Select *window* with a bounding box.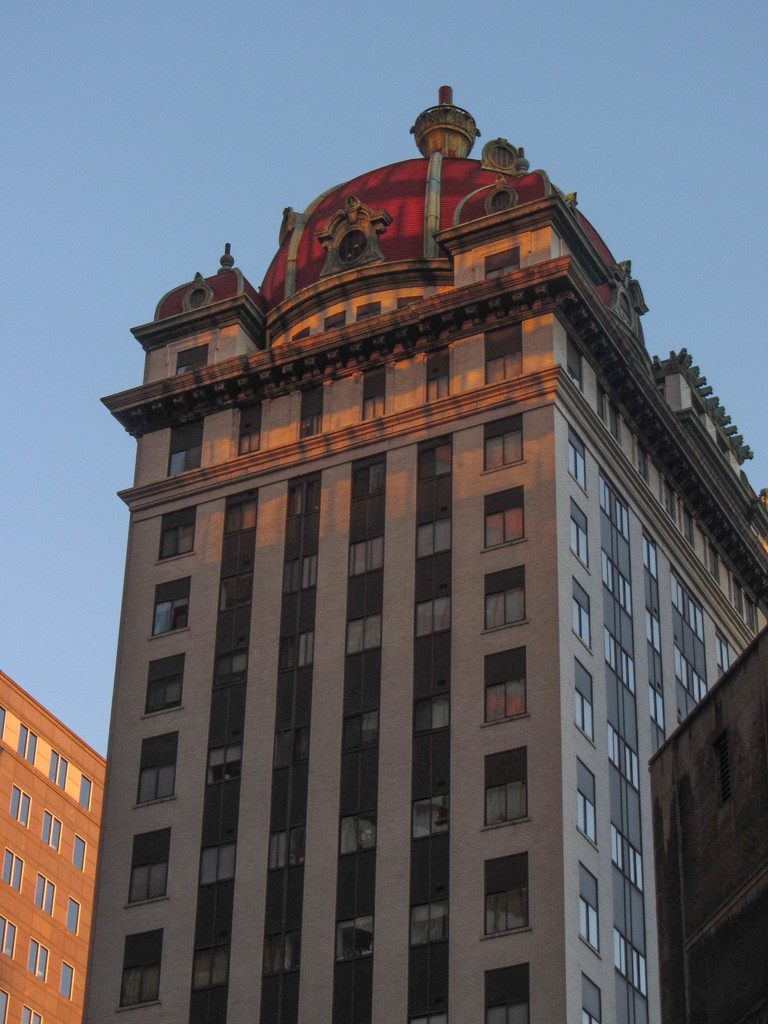
250,469,319,1023.
